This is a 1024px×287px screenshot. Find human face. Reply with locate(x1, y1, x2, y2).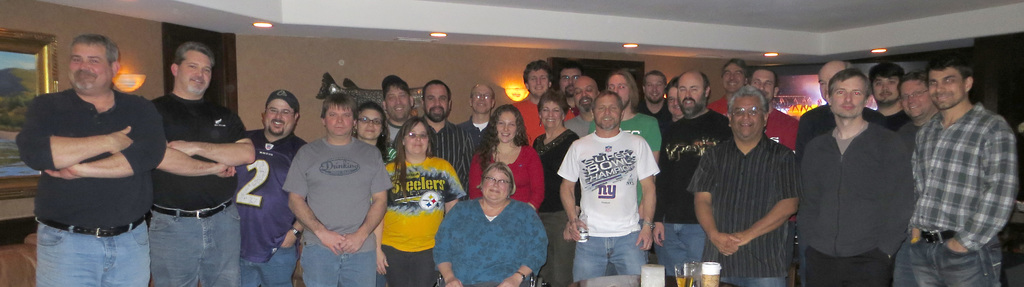
locate(324, 103, 355, 137).
